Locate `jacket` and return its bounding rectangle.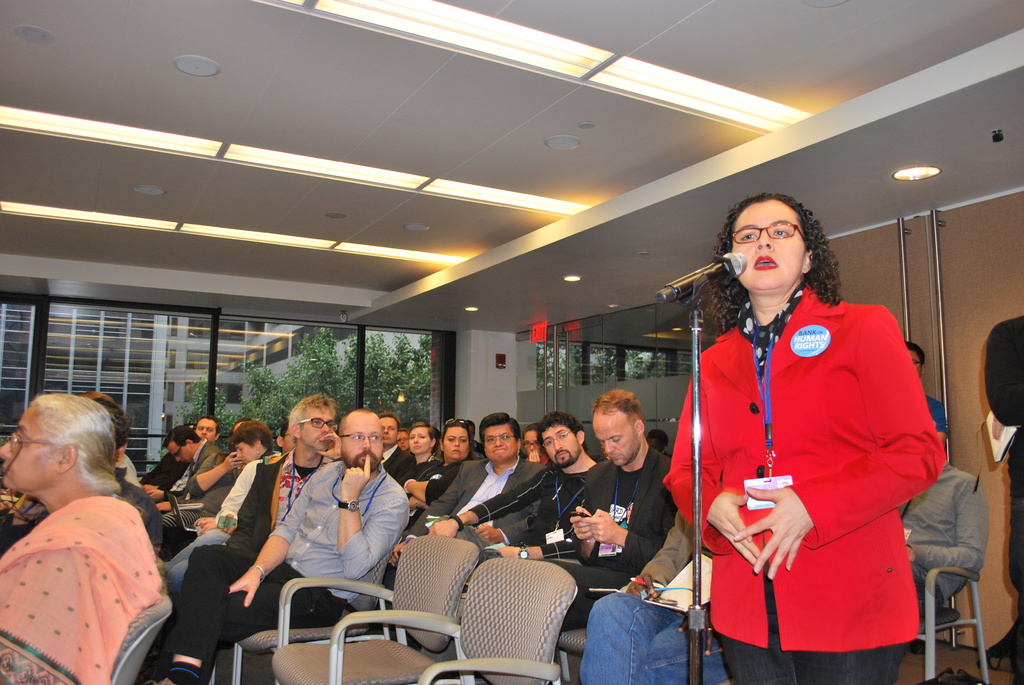
crop(231, 438, 335, 539).
